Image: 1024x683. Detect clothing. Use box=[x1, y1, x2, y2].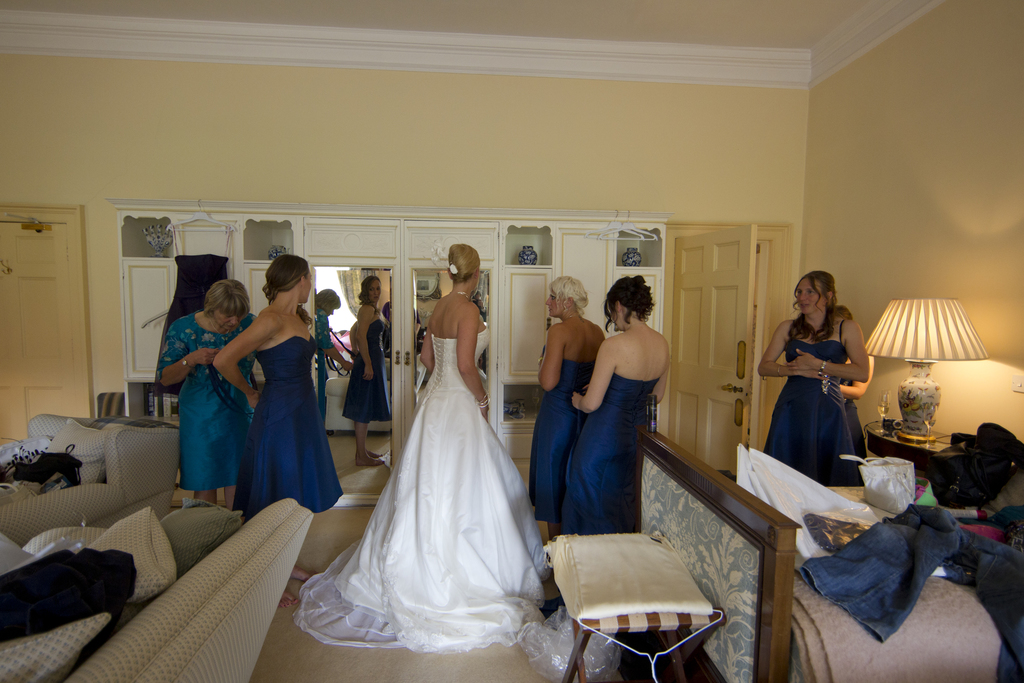
box=[165, 298, 253, 509].
